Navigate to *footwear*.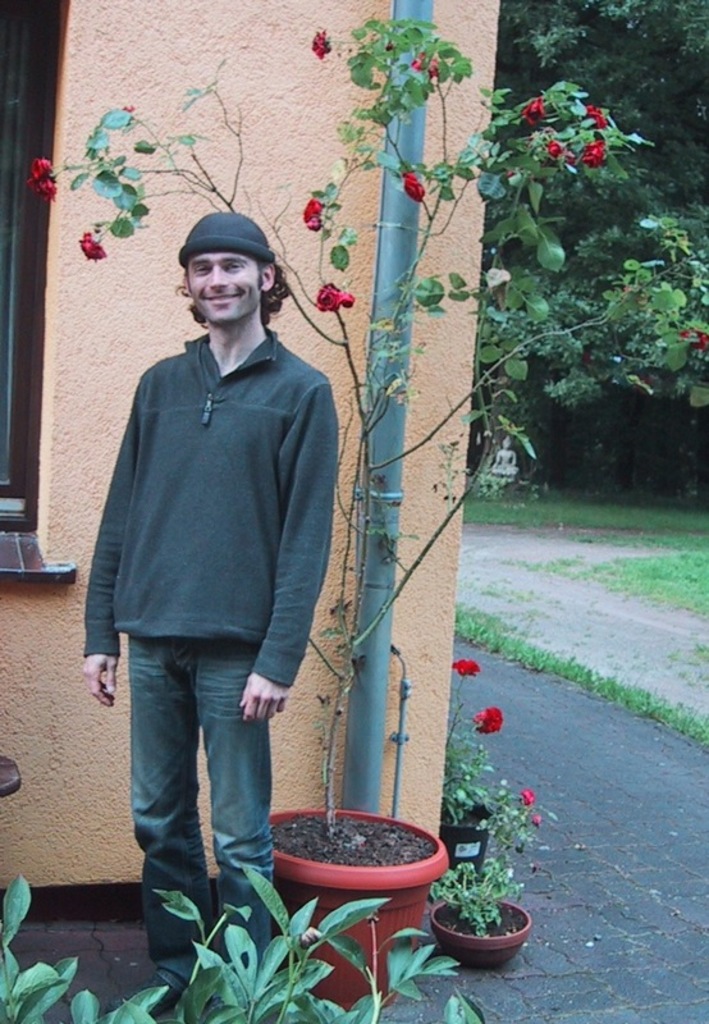
Navigation target: crop(109, 978, 182, 1012).
